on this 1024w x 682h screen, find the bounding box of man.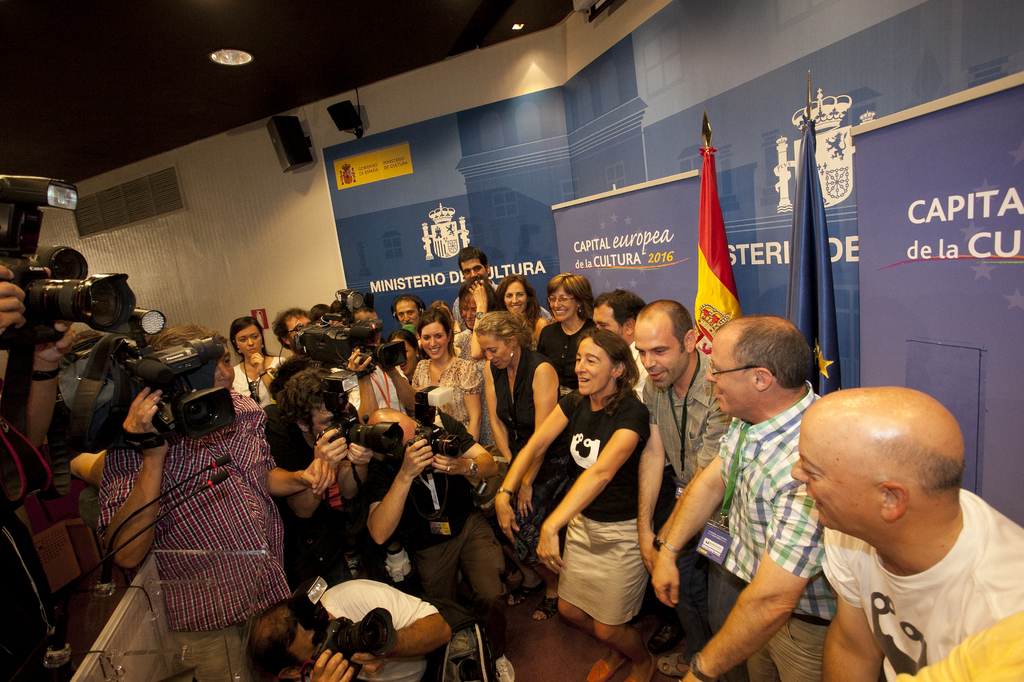
Bounding box: select_region(275, 308, 318, 353).
